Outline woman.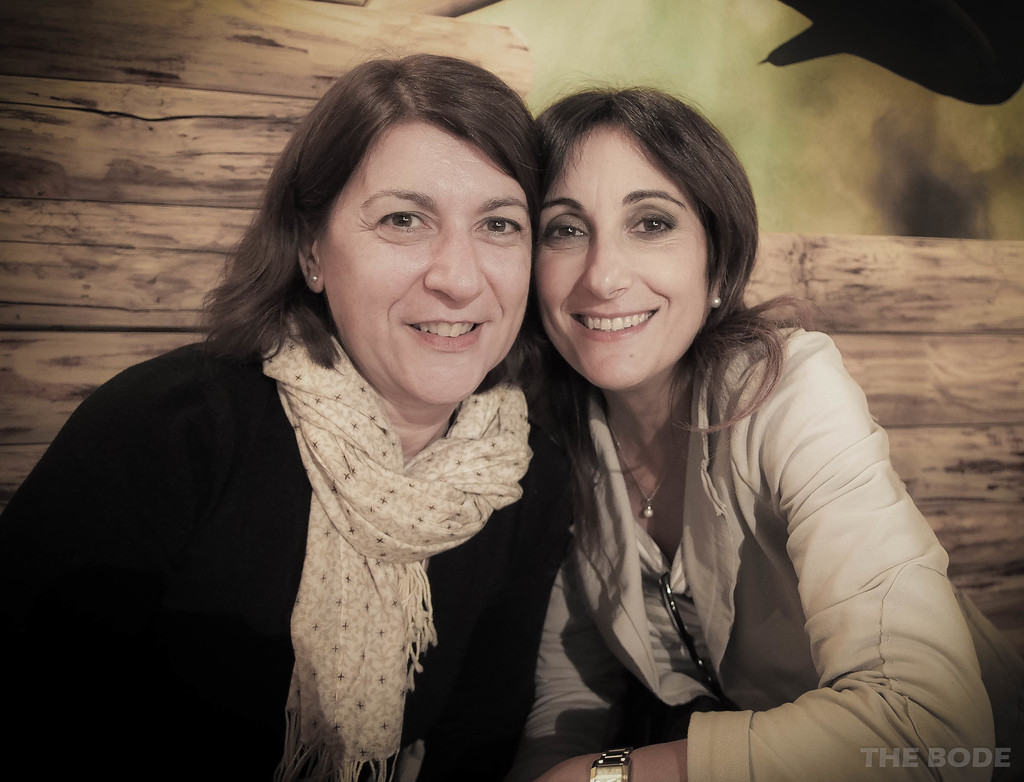
Outline: [1, 87, 668, 752].
